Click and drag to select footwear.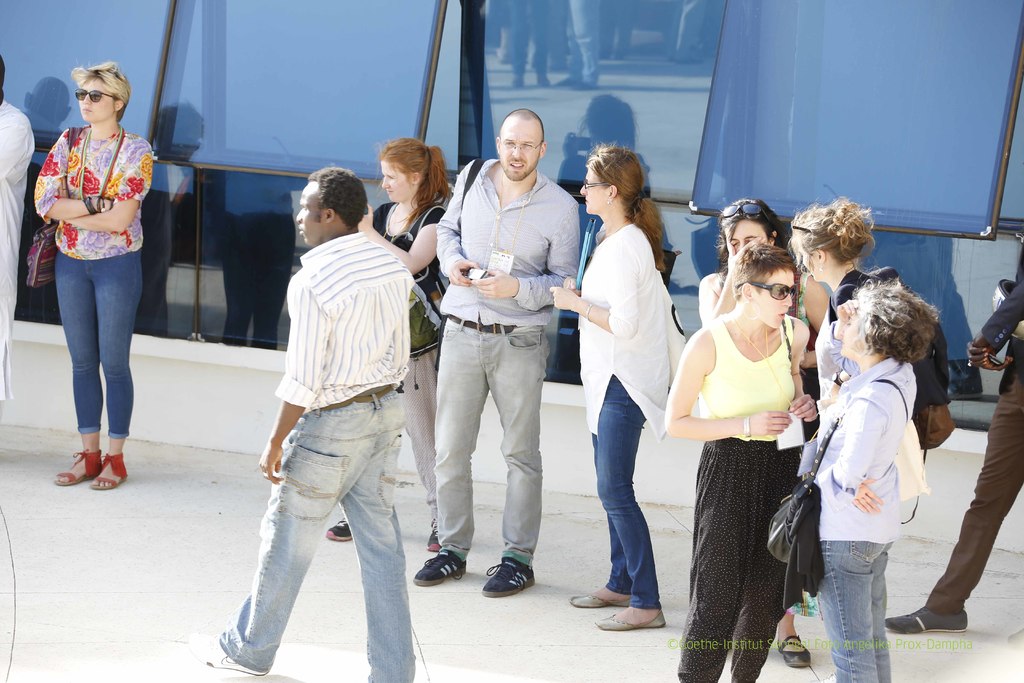
Selection: x1=51, y1=430, x2=121, y2=491.
